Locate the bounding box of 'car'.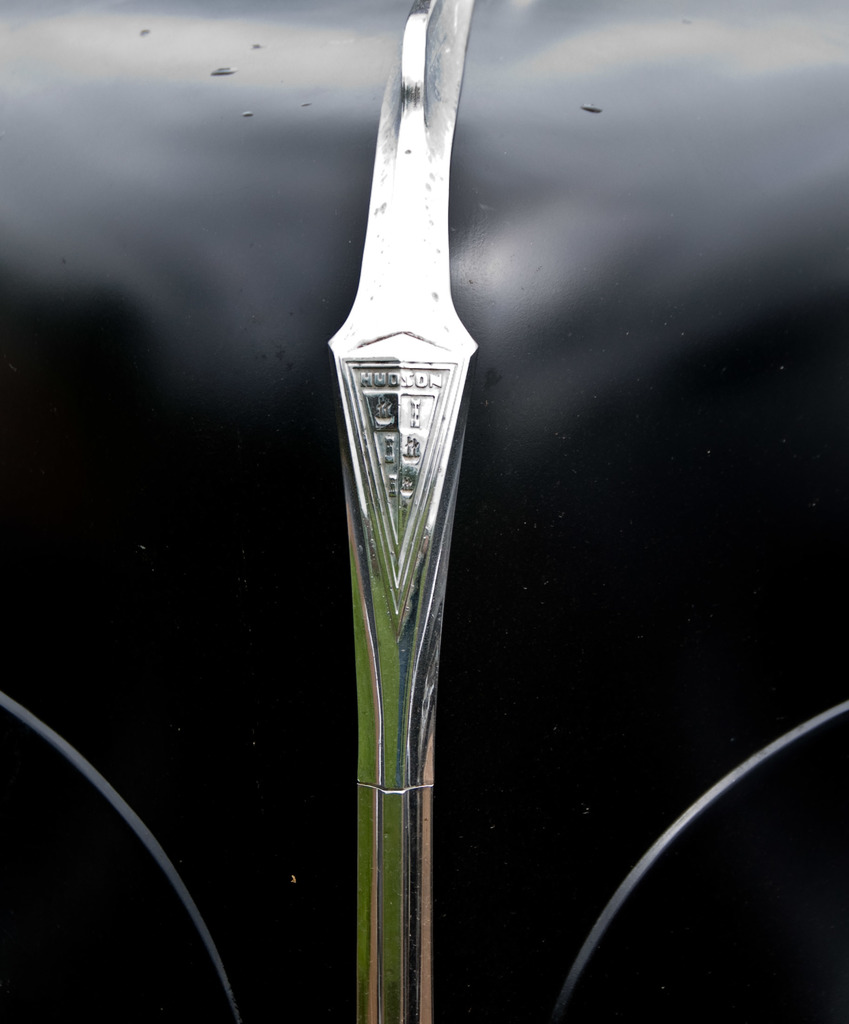
Bounding box: select_region(0, 0, 848, 1023).
